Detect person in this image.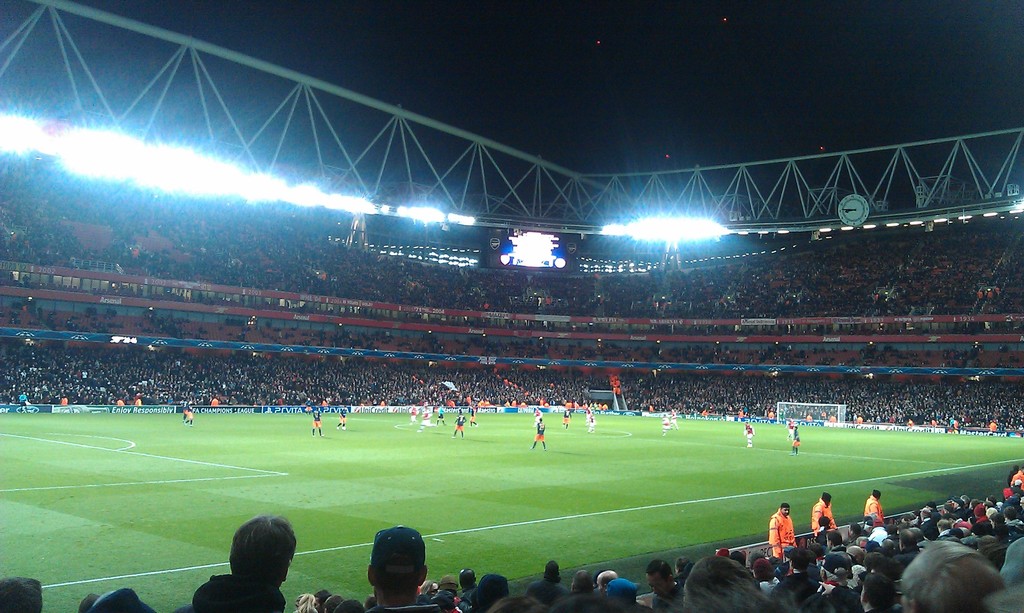
Detection: detection(182, 409, 194, 426).
